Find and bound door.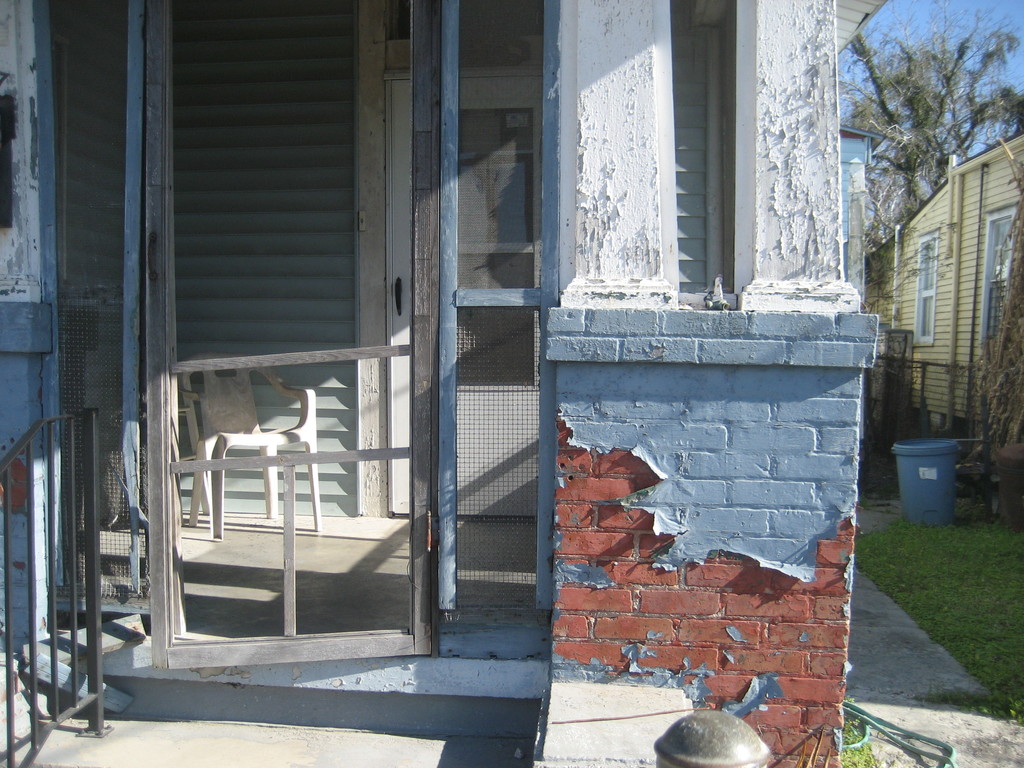
Bound: <box>0,0,62,655</box>.
